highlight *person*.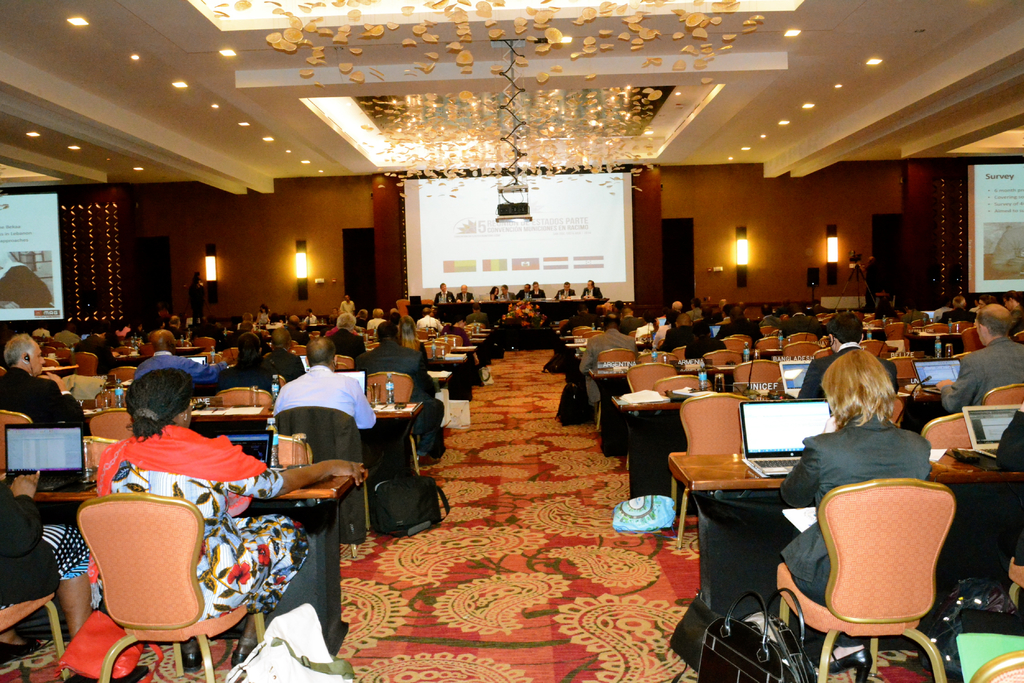
Highlighted region: (x1=274, y1=327, x2=378, y2=543).
